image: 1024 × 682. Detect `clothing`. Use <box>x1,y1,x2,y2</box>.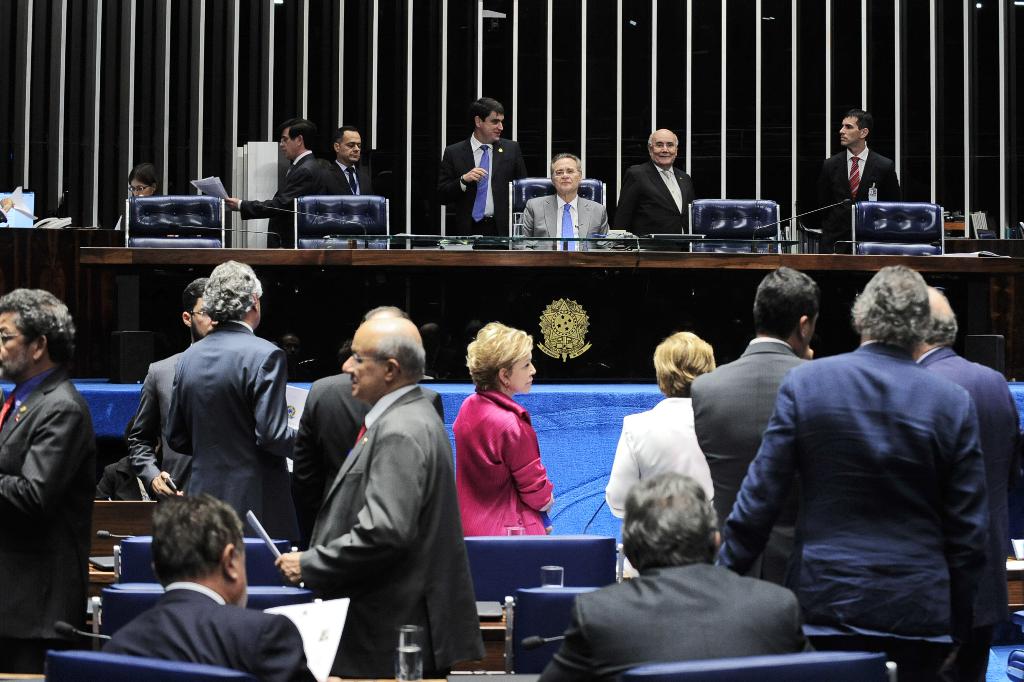
<box>300,378,486,681</box>.
